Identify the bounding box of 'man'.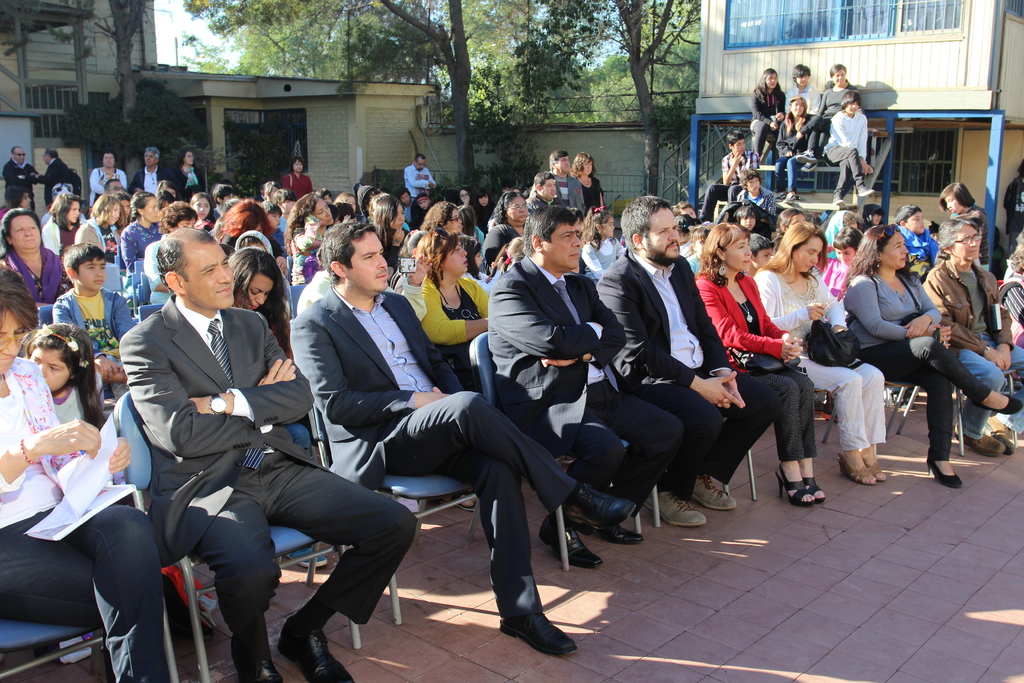
[739,169,777,233].
